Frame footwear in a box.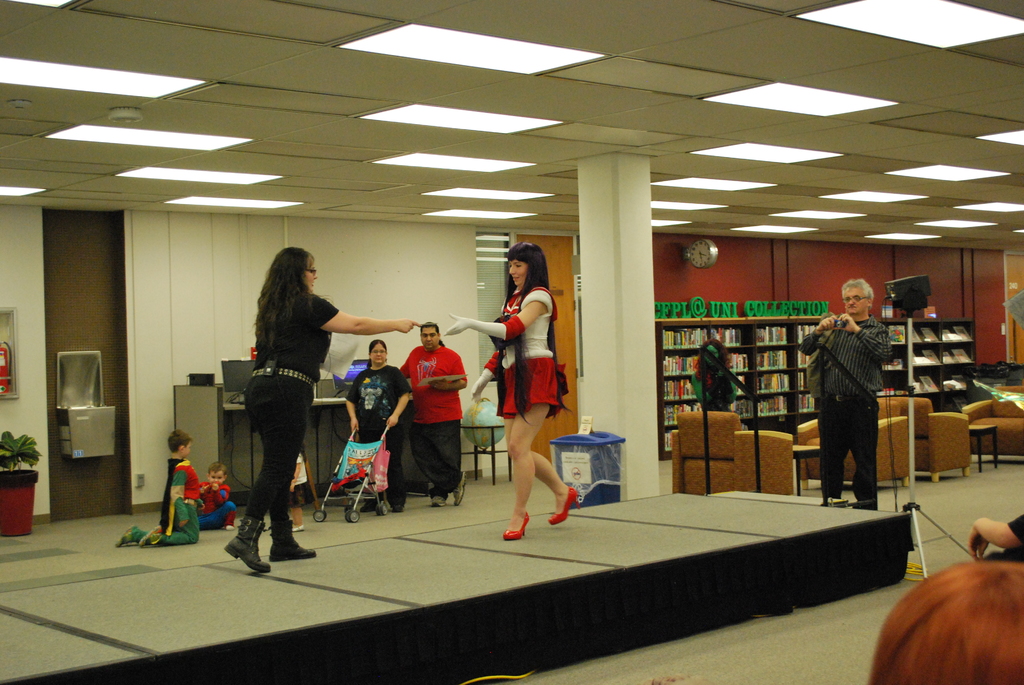
BBox(223, 515, 273, 572).
